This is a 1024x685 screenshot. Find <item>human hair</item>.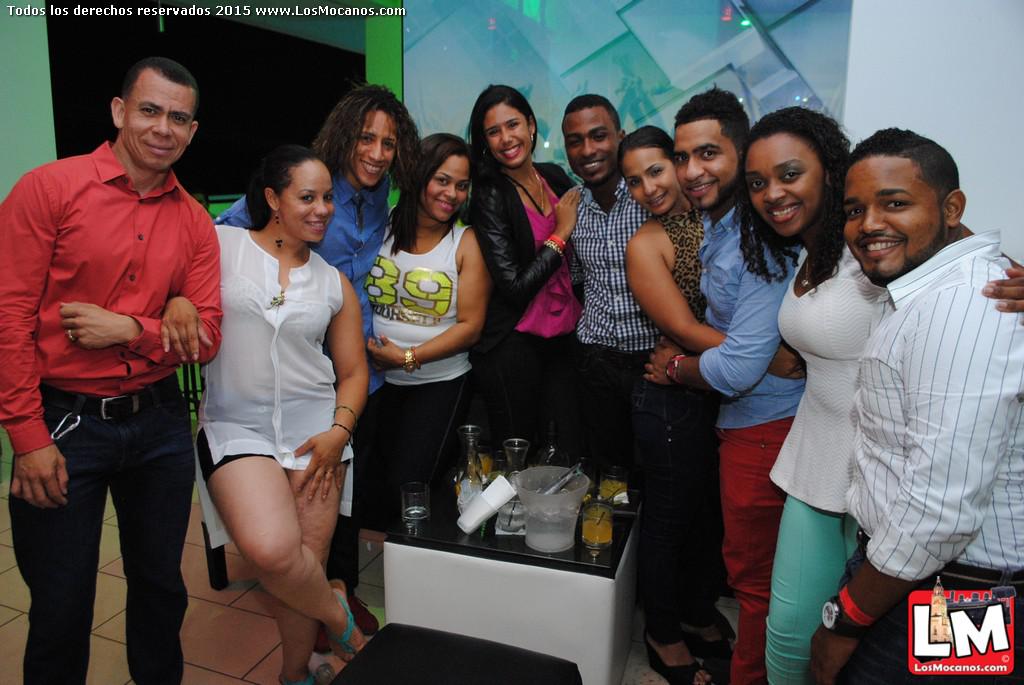
Bounding box: select_region(381, 131, 473, 259).
